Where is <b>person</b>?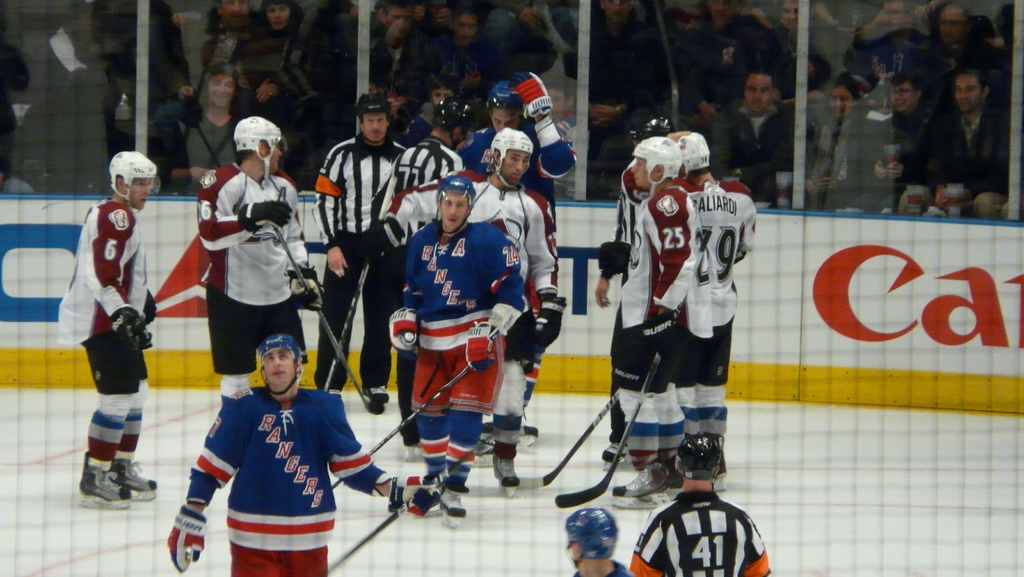
(left=631, top=427, right=771, bottom=576).
